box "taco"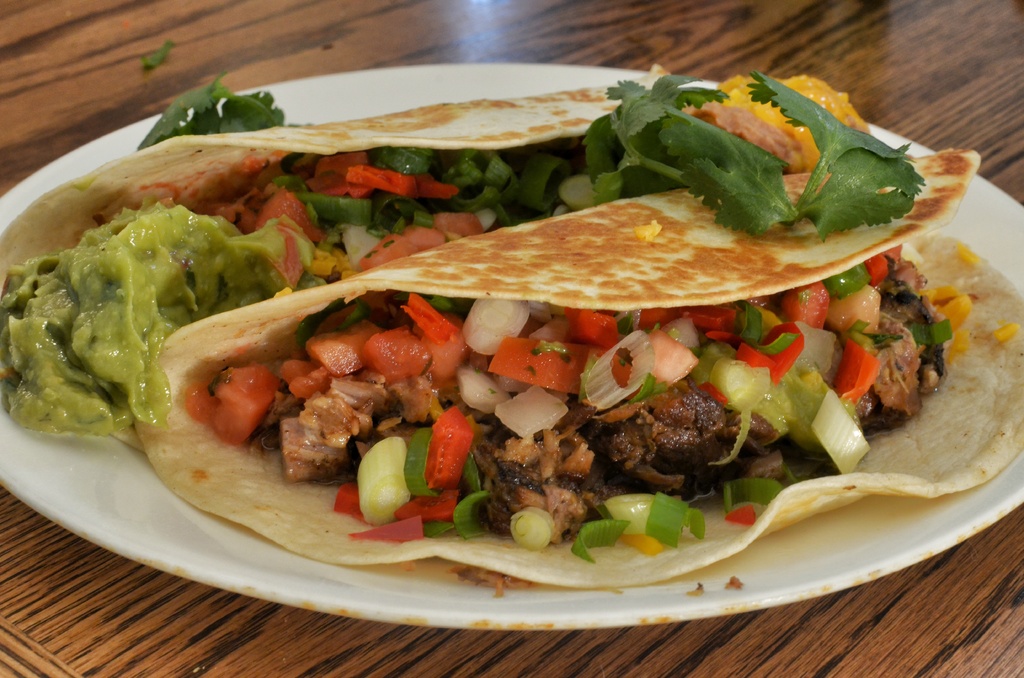
0, 66, 820, 464
